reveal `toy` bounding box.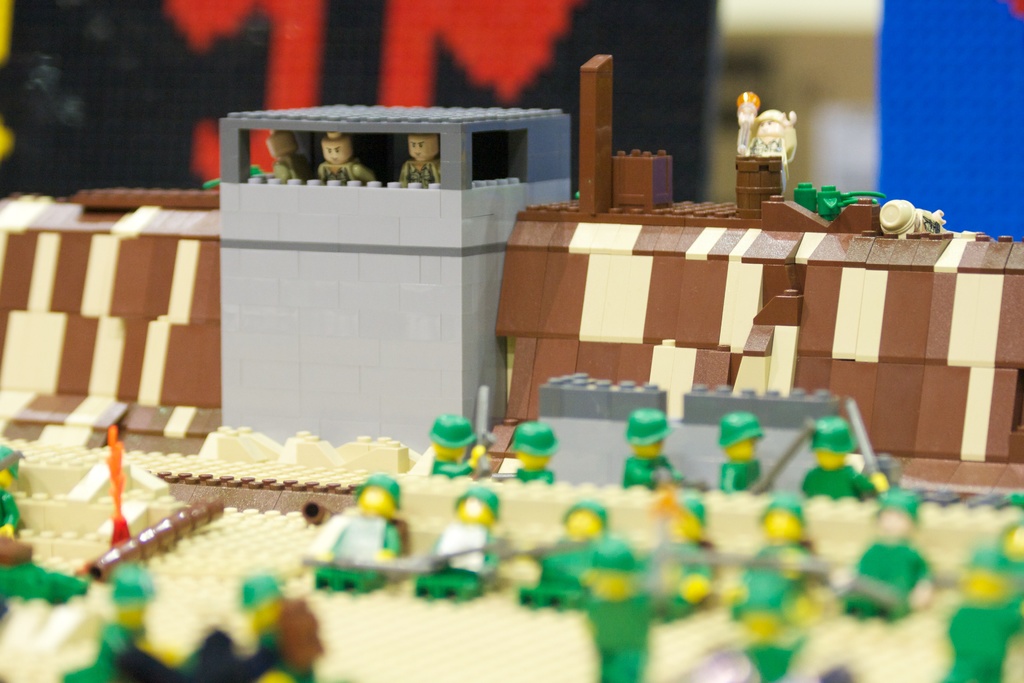
Revealed: 735:88:794:190.
